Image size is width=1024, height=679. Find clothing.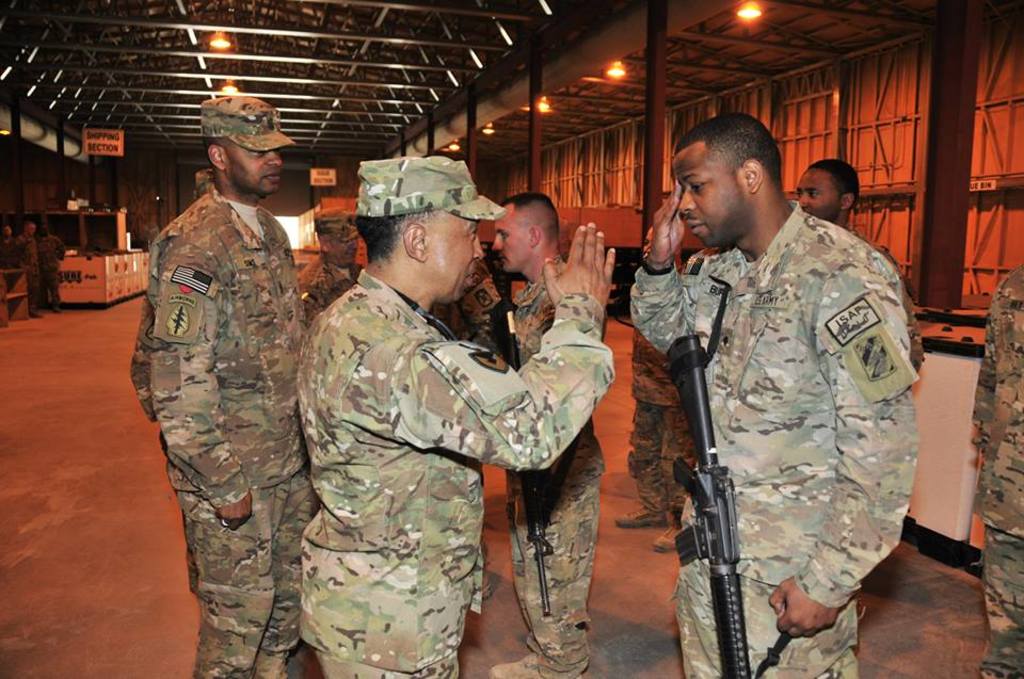
<bbox>297, 254, 365, 323</bbox>.
